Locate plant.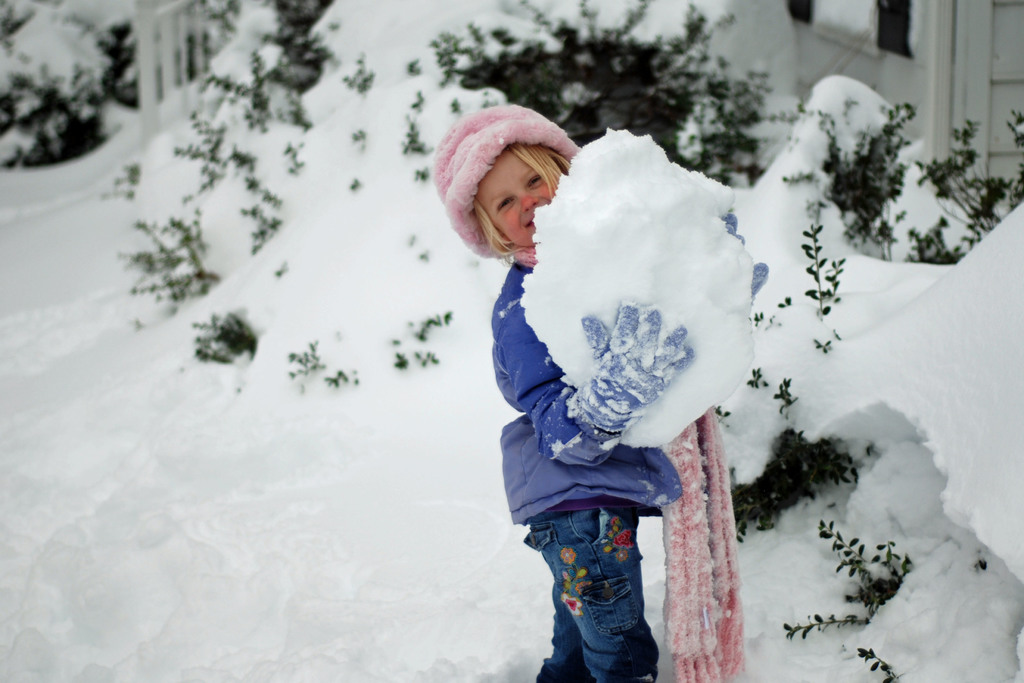
Bounding box: (408, 60, 420, 67).
